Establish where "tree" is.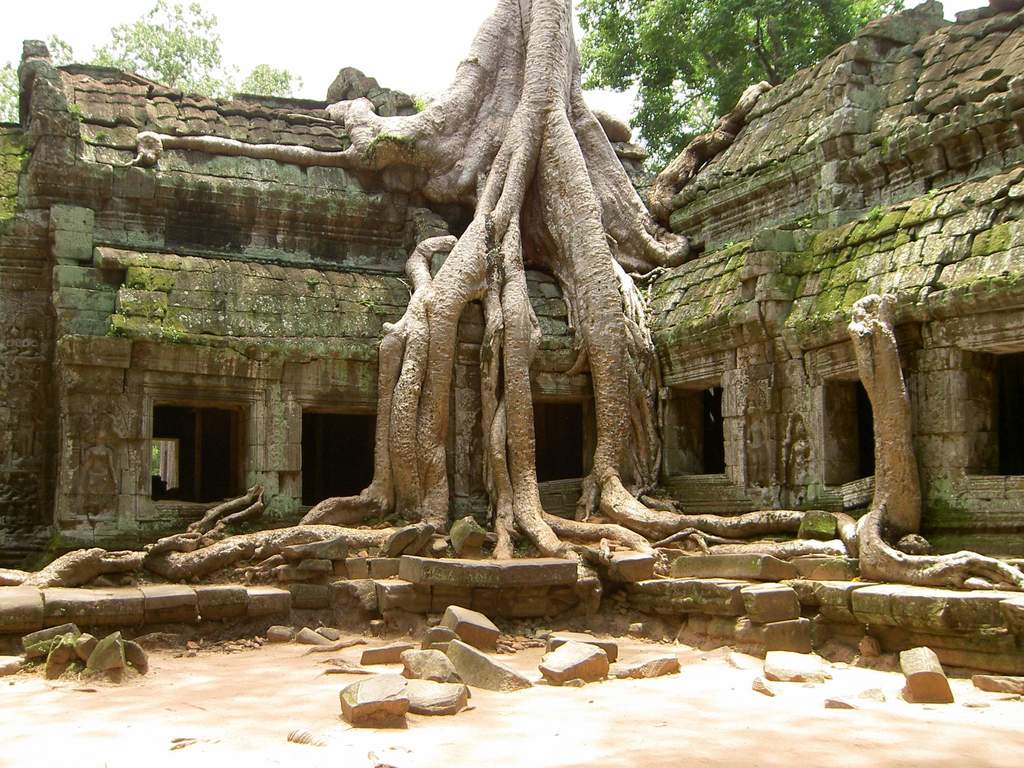
Established at (left=575, top=0, right=906, bottom=179).
